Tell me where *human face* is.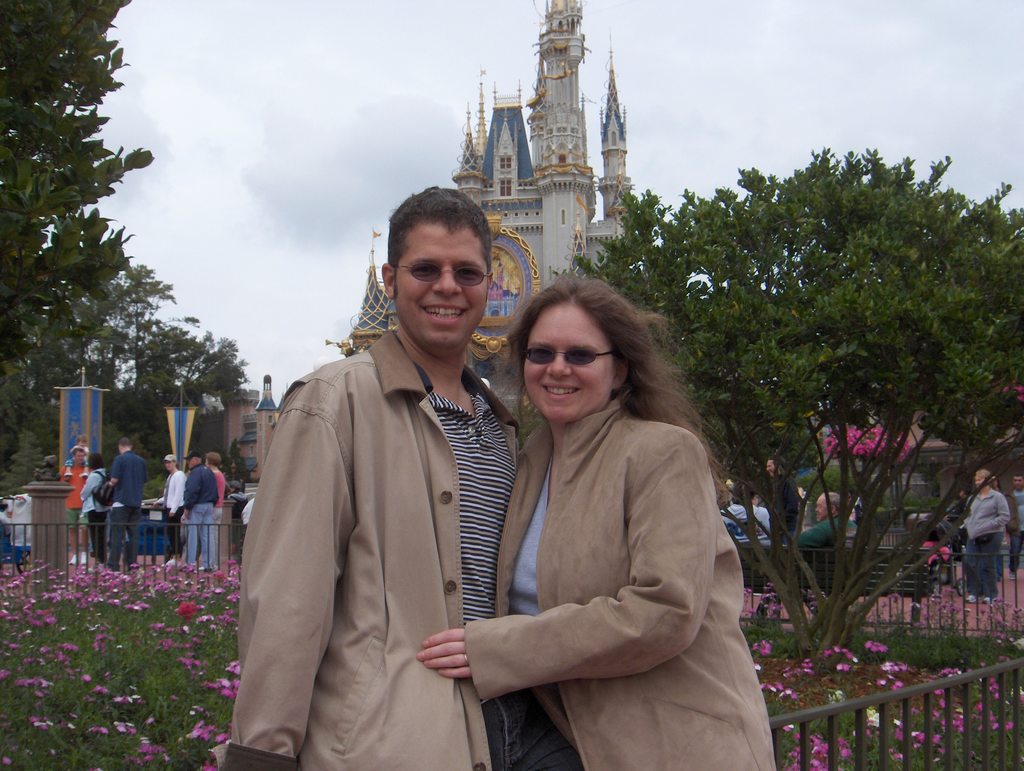
*human face* is at 1011,476,1022,490.
